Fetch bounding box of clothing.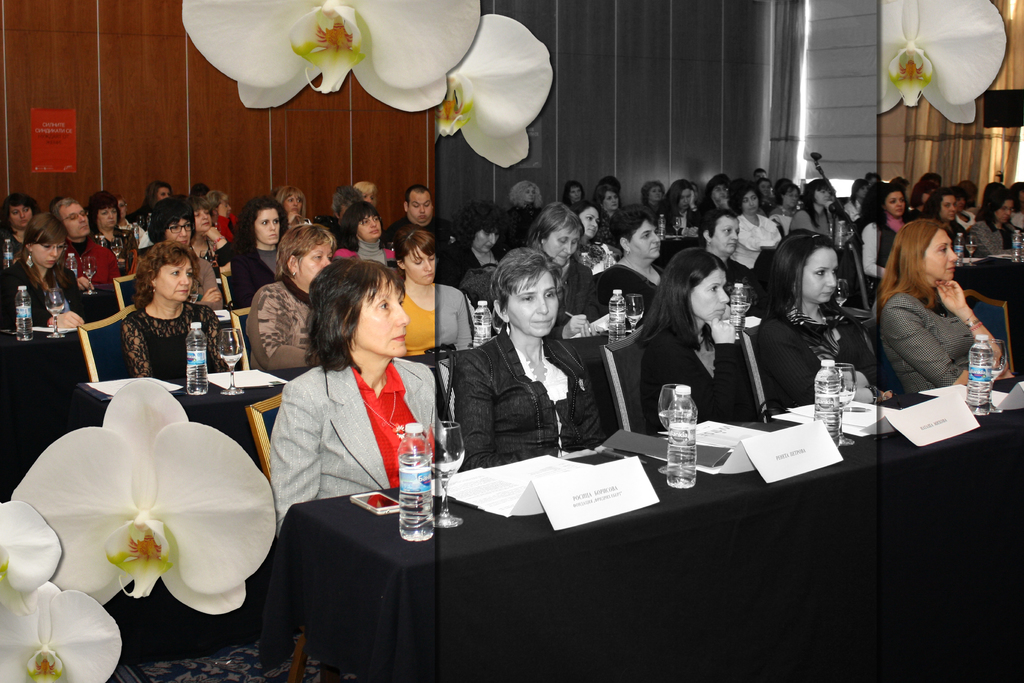
Bbox: (108,304,216,373).
